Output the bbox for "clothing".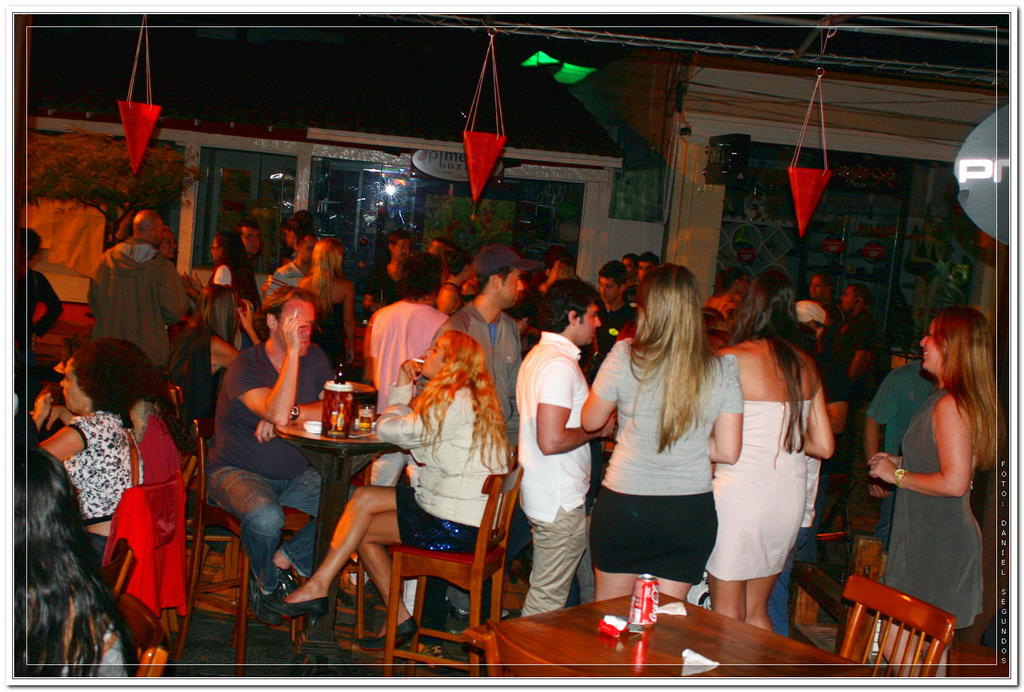
(x1=868, y1=357, x2=934, y2=551).
